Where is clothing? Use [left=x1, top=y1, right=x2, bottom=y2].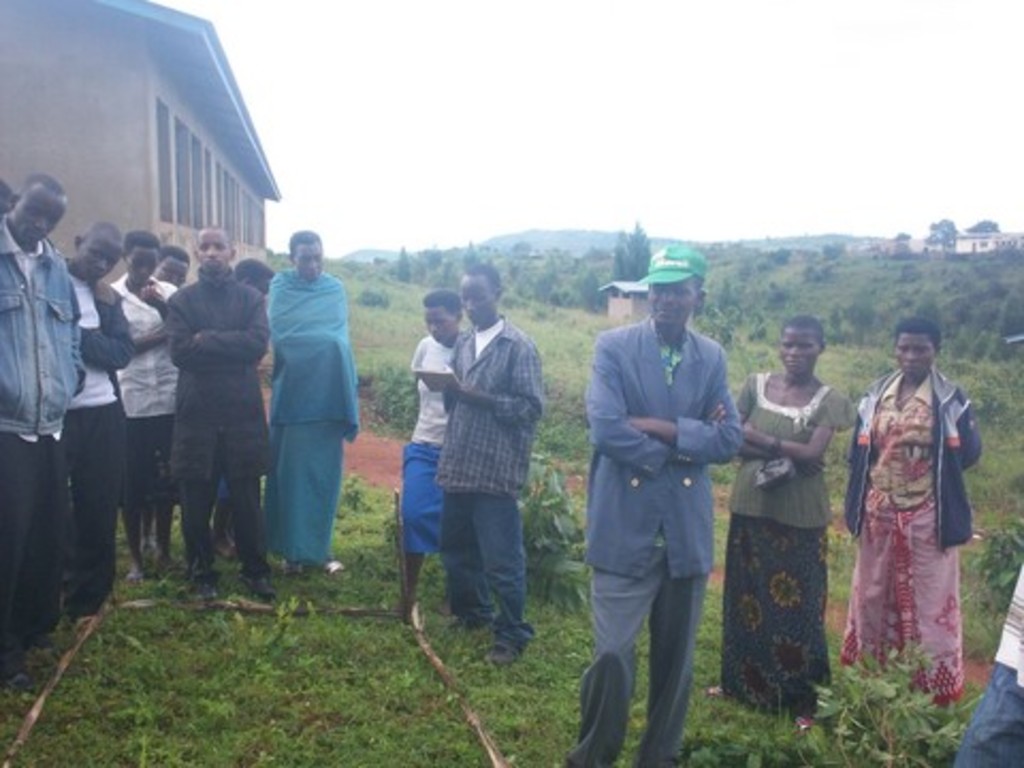
[left=401, top=326, right=454, bottom=561].
